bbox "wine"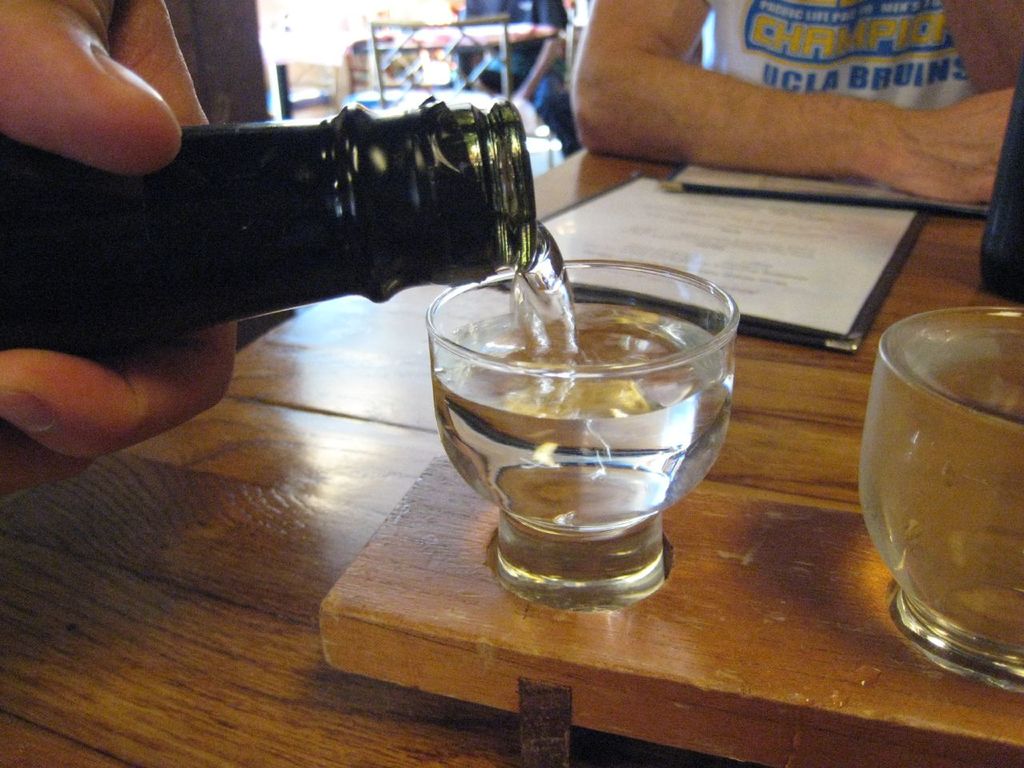
BBox(434, 300, 731, 546)
